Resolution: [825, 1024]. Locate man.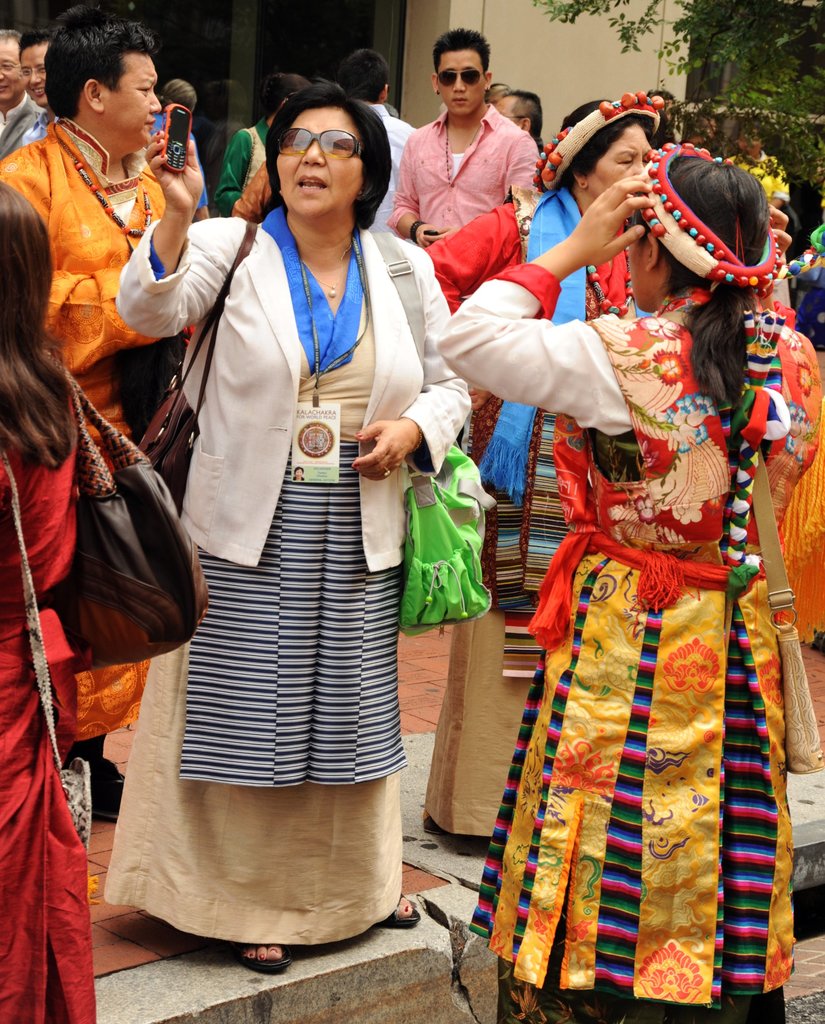
0, 15, 204, 834.
